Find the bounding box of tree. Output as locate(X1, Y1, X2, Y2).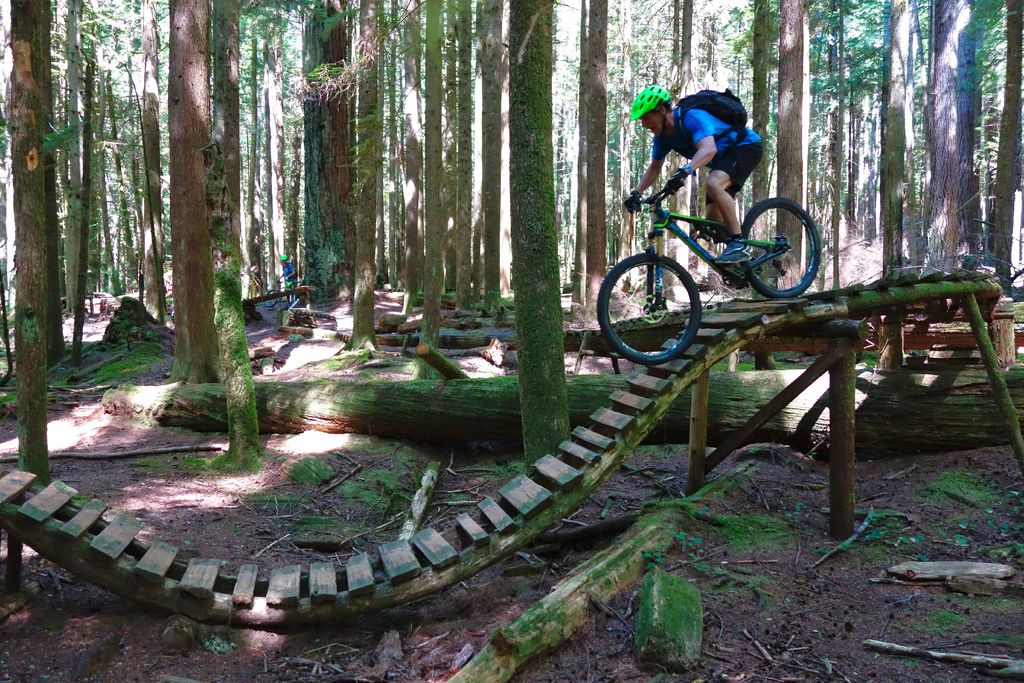
locate(831, 0, 920, 344).
